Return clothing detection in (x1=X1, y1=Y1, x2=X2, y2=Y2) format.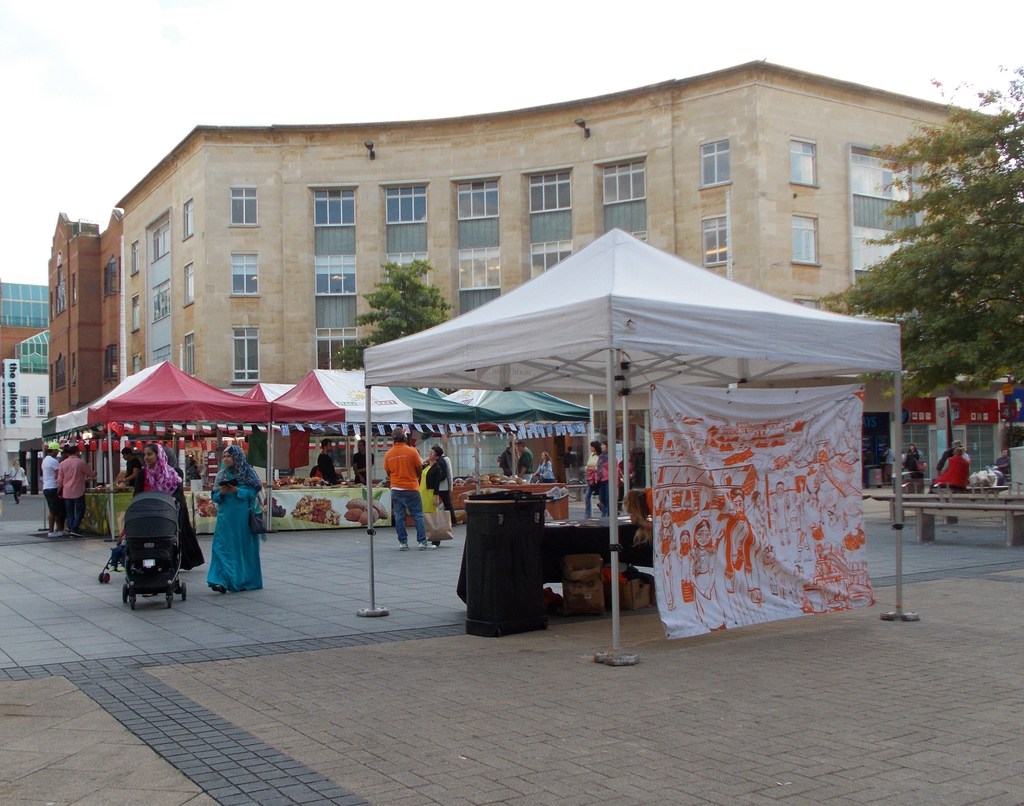
(x1=136, y1=442, x2=202, y2=565).
